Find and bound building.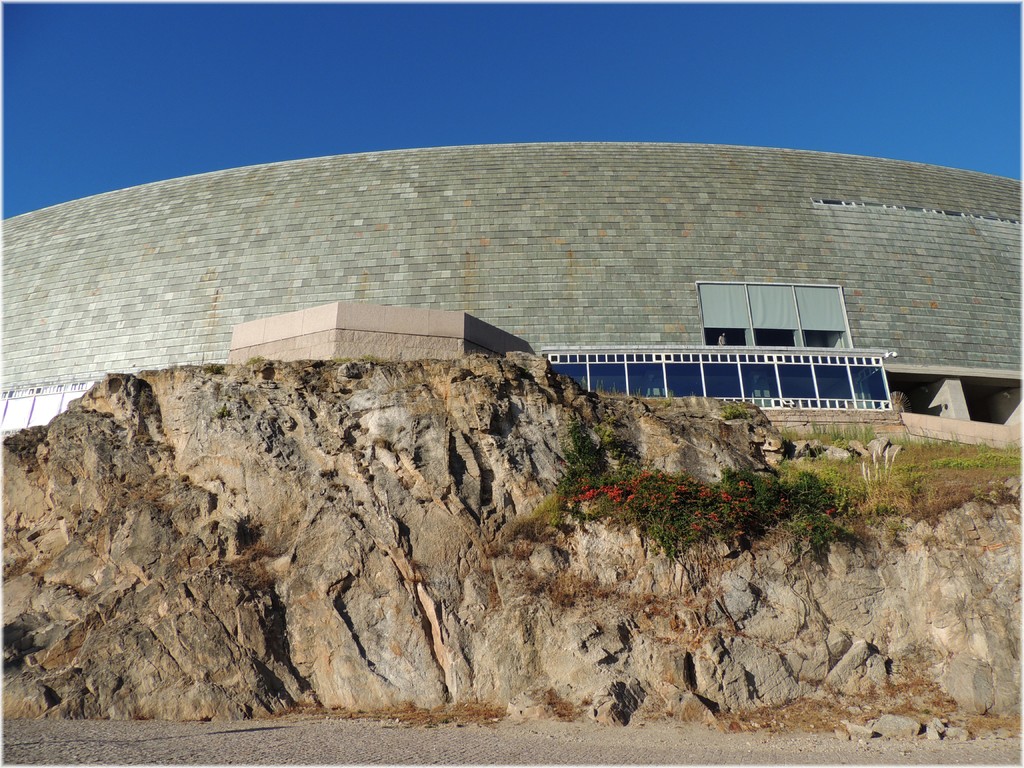
Bound: BBox(556, 286, 899, 442).
